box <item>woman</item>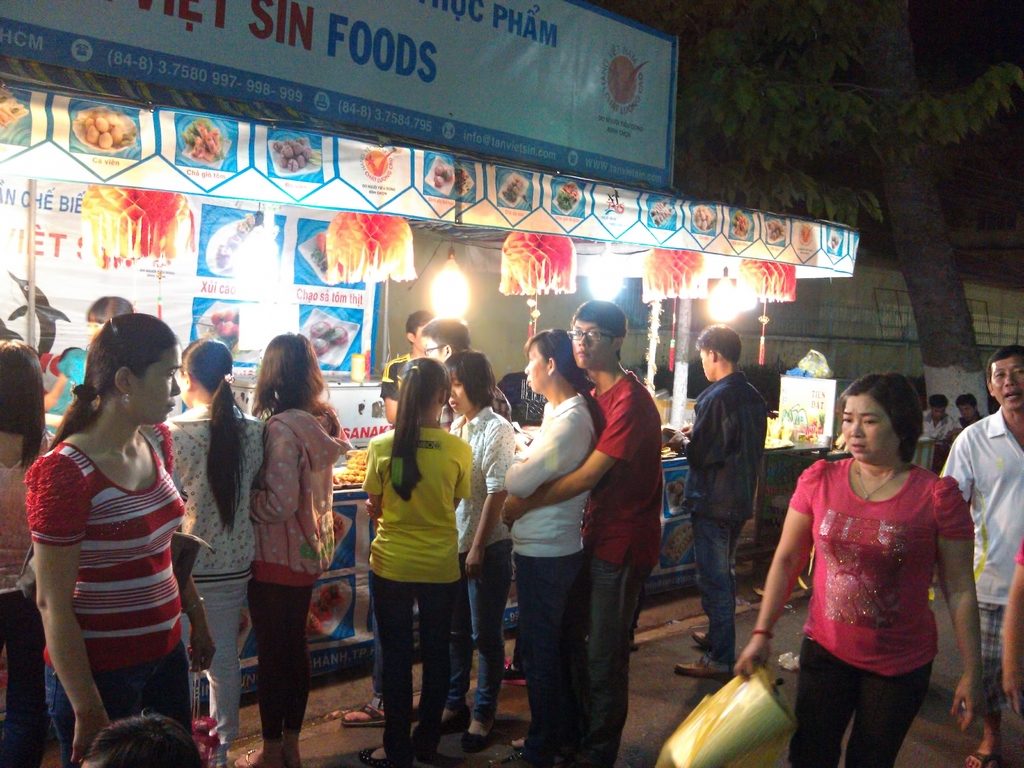
241:332:355:767
